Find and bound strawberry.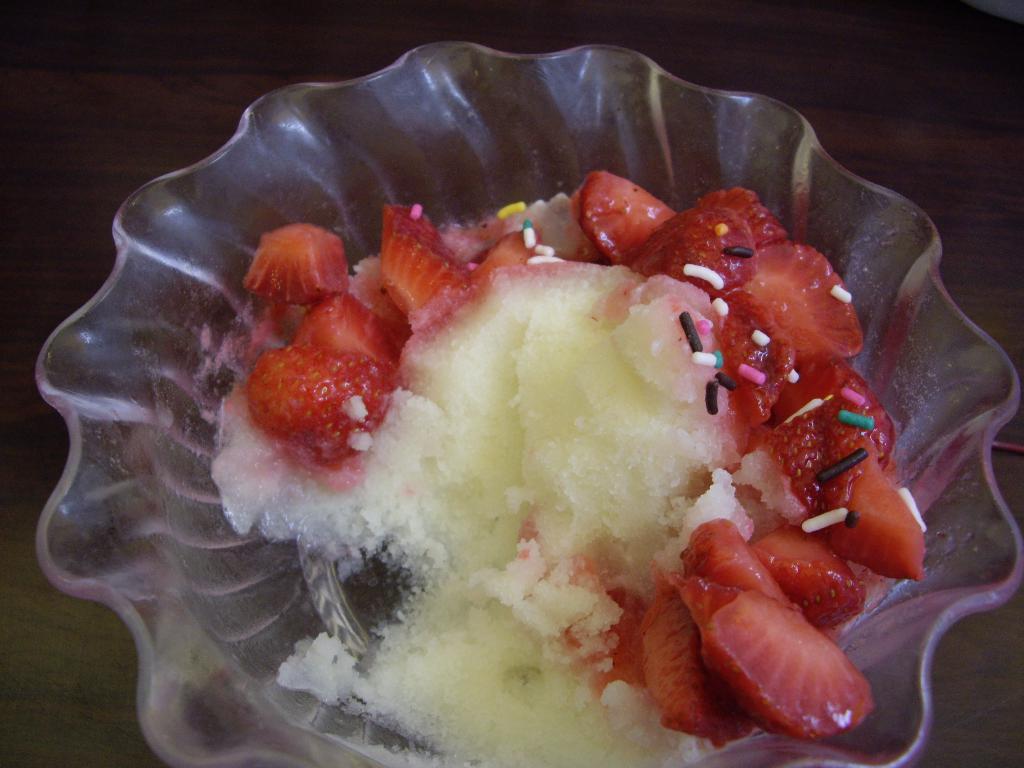
Bound: left=776, top=369, right=893, bottom=490.
